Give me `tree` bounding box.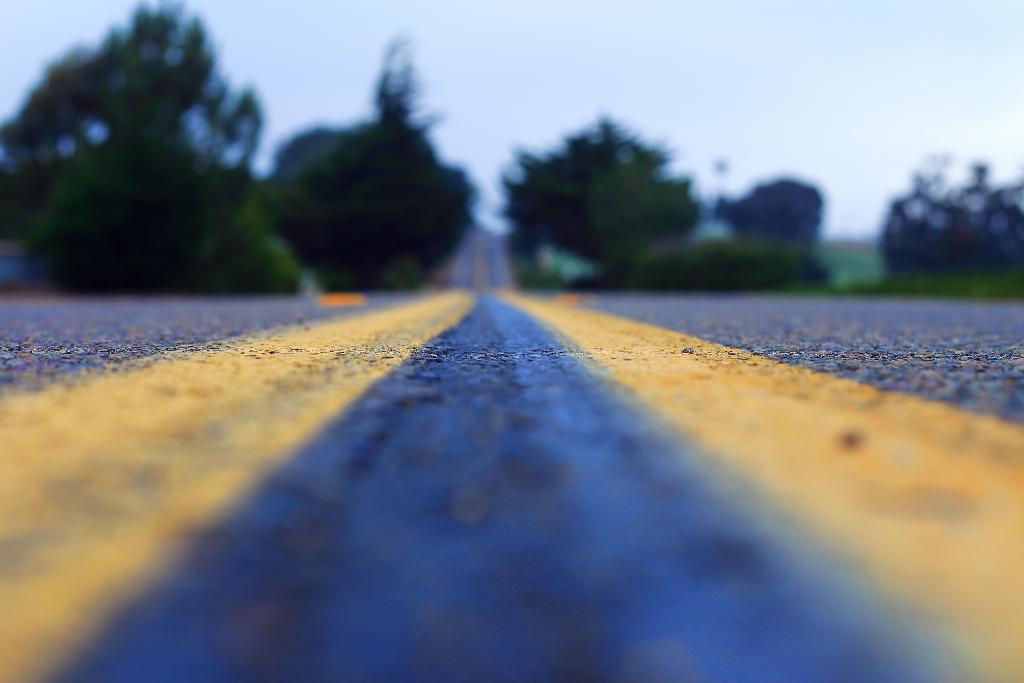
detection(486, 113, 703, 274).
